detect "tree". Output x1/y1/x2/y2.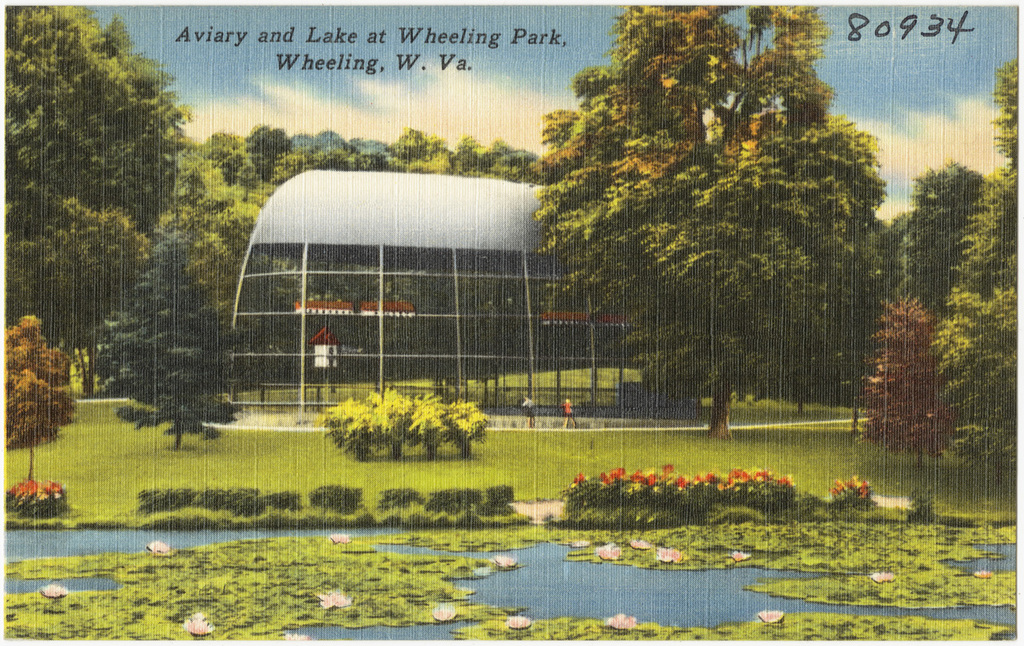
862/290/982/494.
